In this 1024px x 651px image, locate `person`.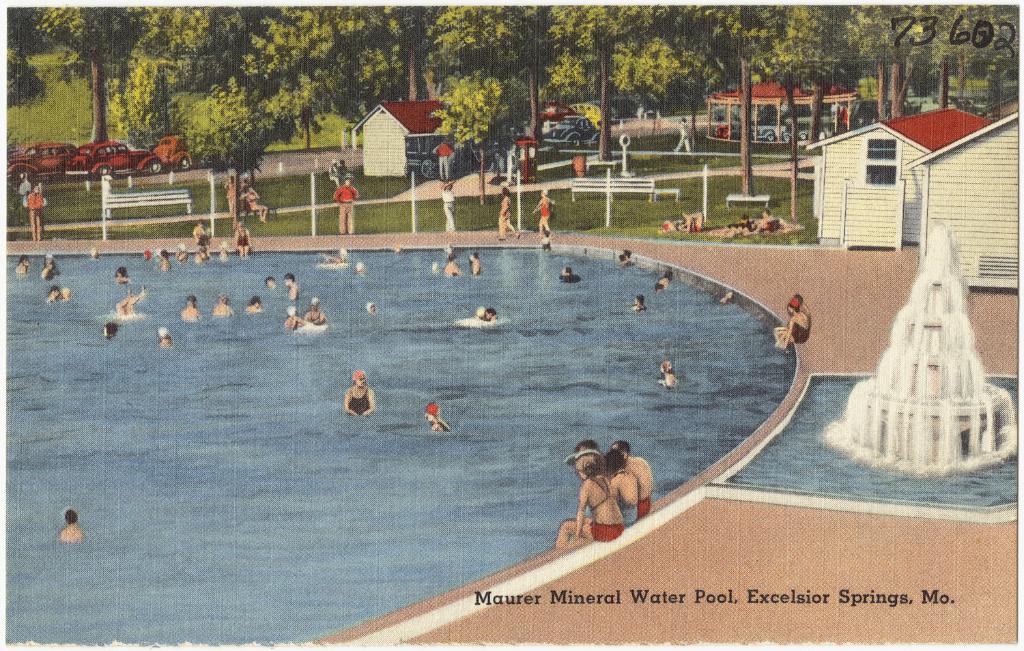
Bounding box: Rect(555, 441, 619, 549).
